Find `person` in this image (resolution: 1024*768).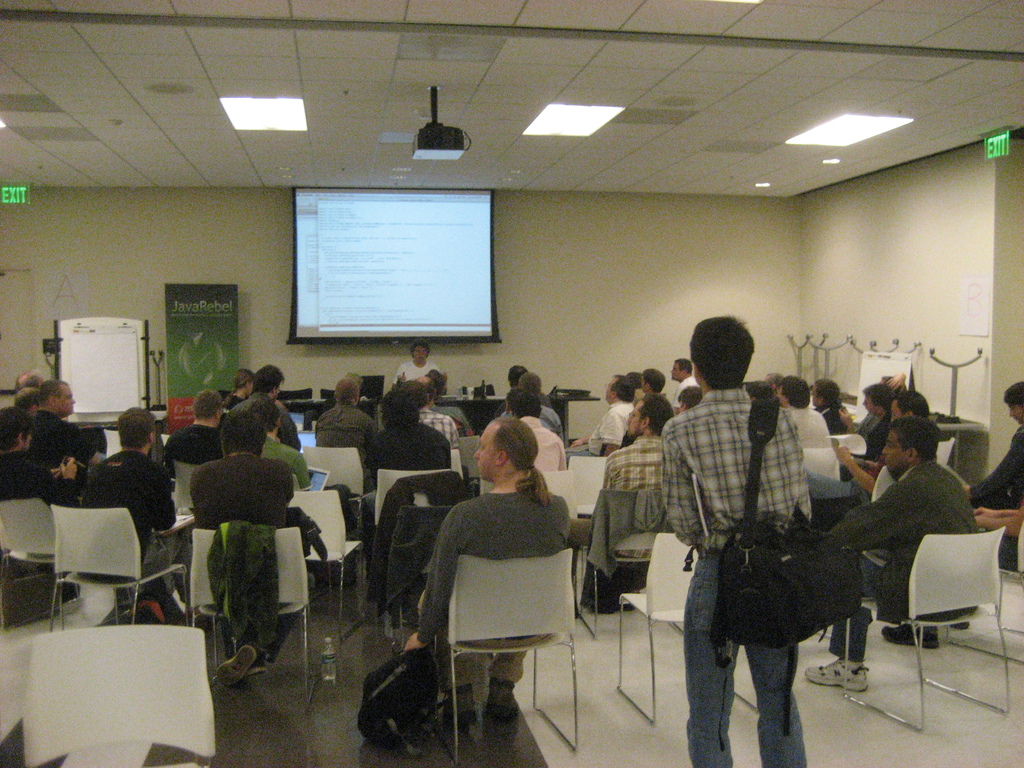
bbox(598, 367, 639, 447).
